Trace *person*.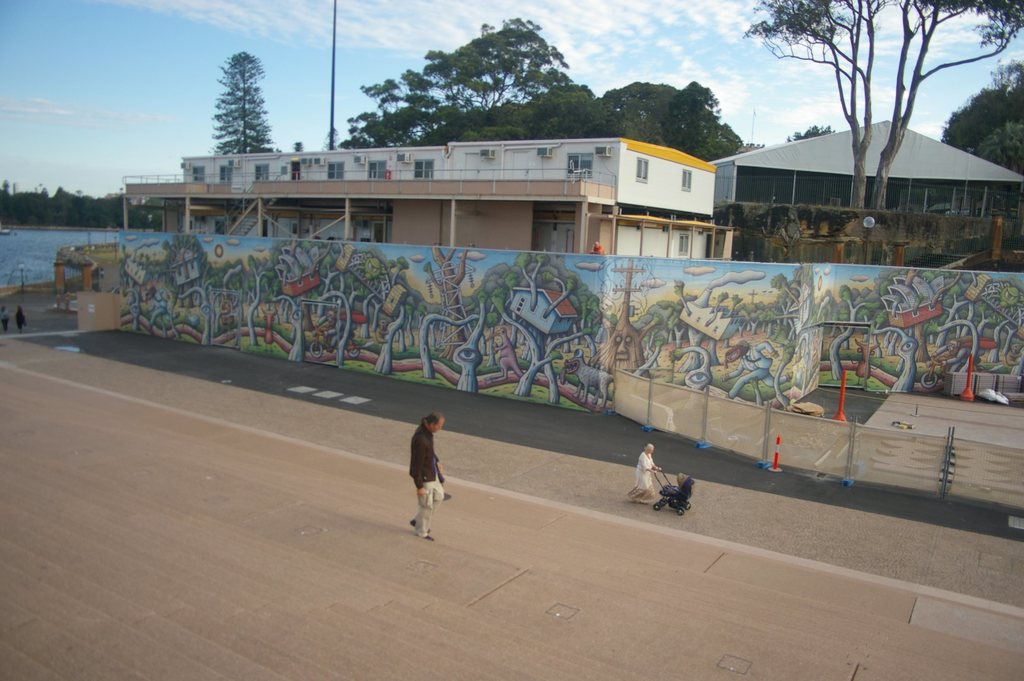
Traced to <region>12, 308, 25, 330</region>.
